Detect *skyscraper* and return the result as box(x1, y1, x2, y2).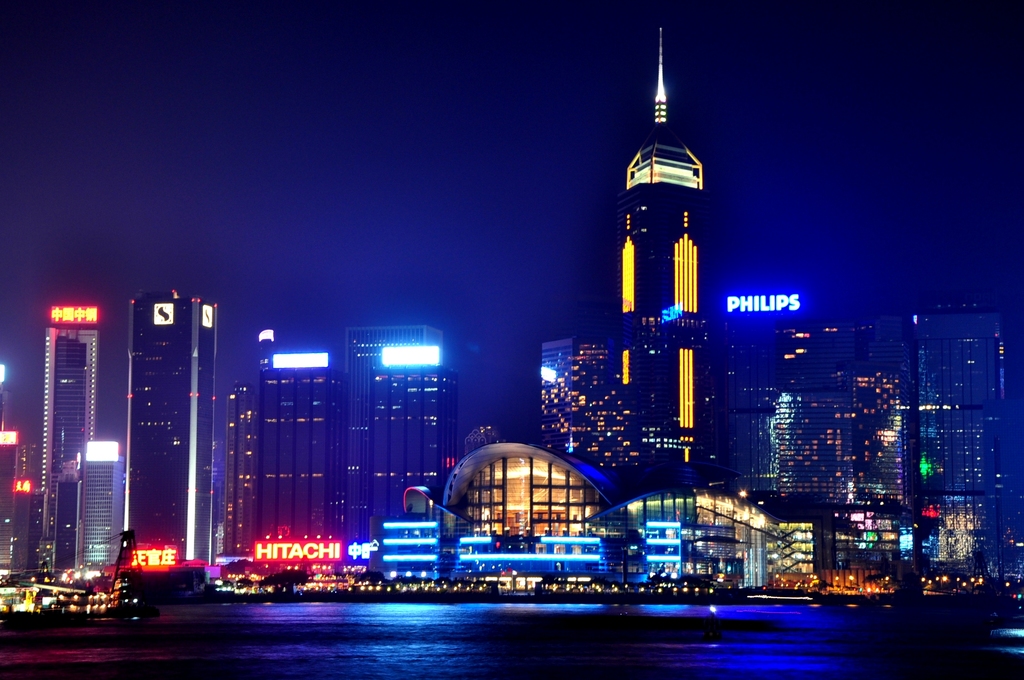
box(242, 341, 342, 556).
